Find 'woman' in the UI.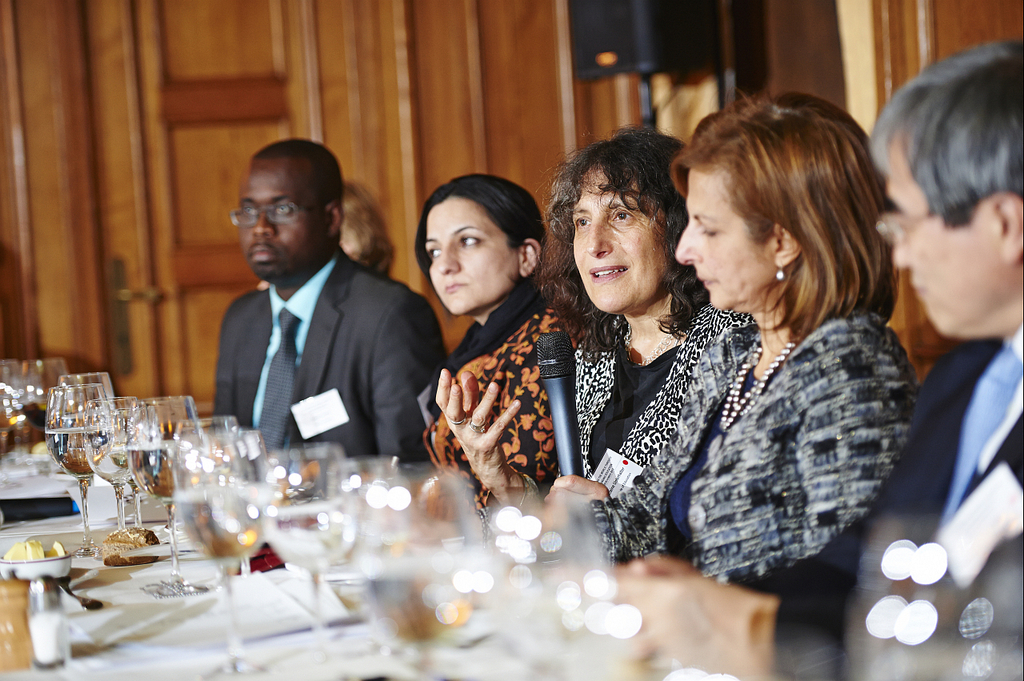
UI element at <region>411, 170, 586, 511</region>.
